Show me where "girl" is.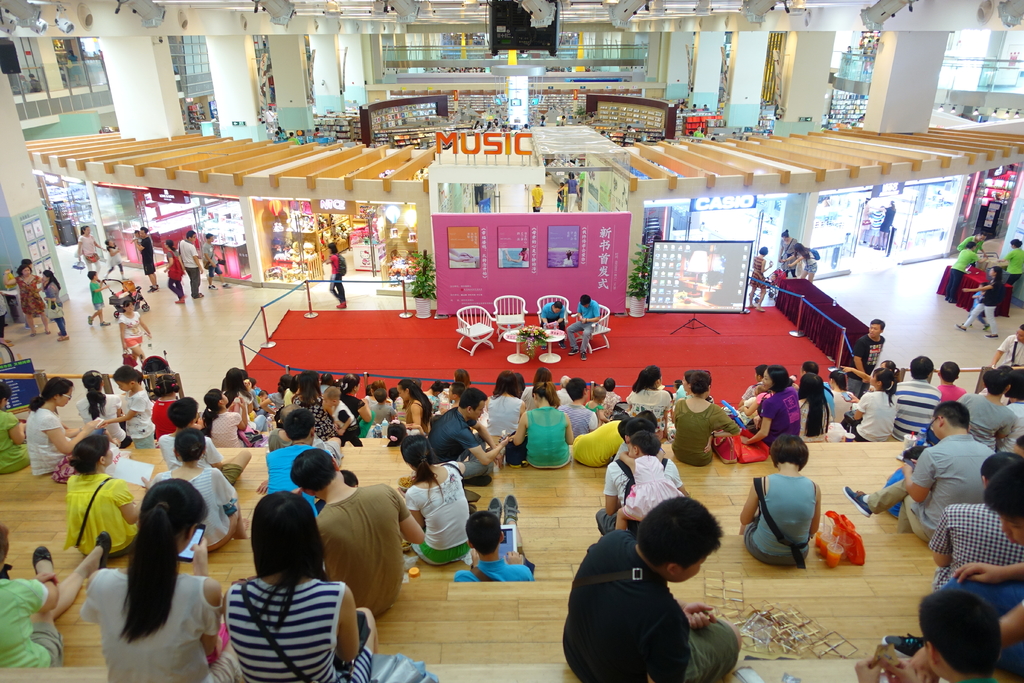
"girl" is at Rect(796, 374, 828, 442).
